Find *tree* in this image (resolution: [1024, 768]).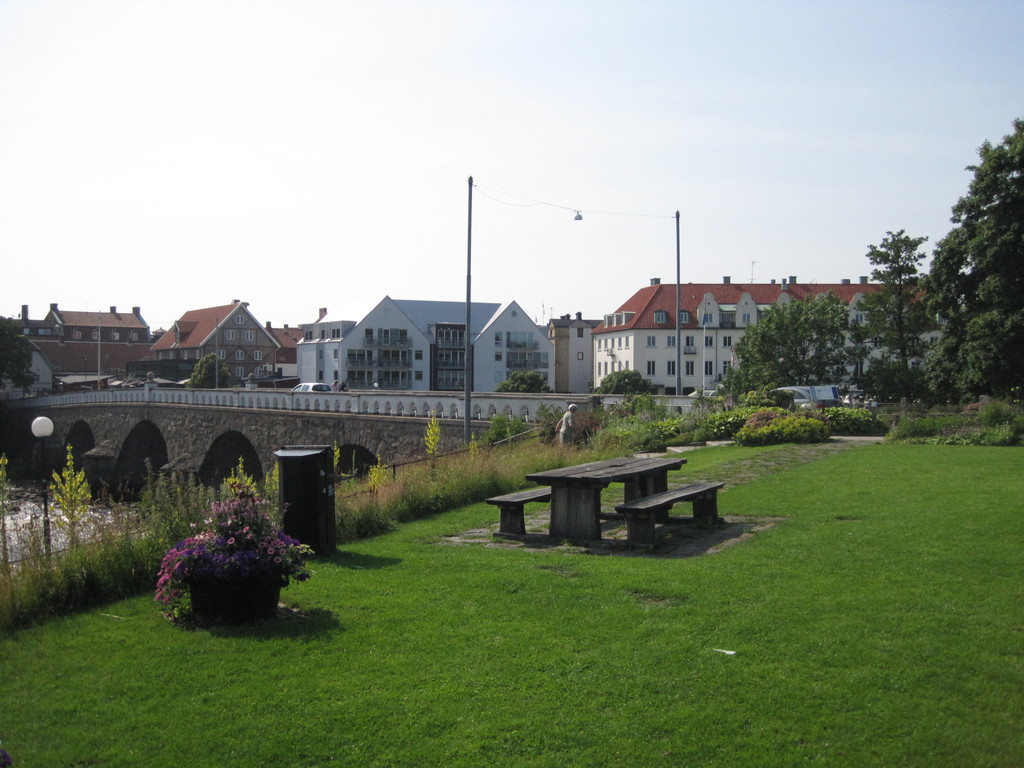
854, 222, 909, 406.
